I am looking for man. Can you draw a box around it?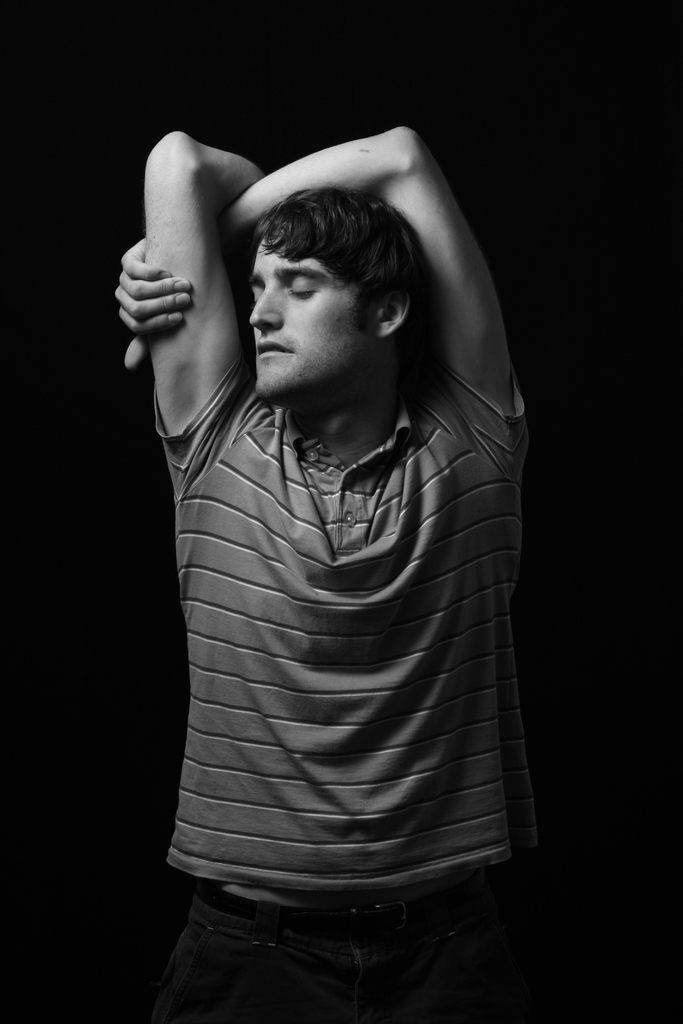
Sure, the bounding box is crop(91, 88, 572, 931).
